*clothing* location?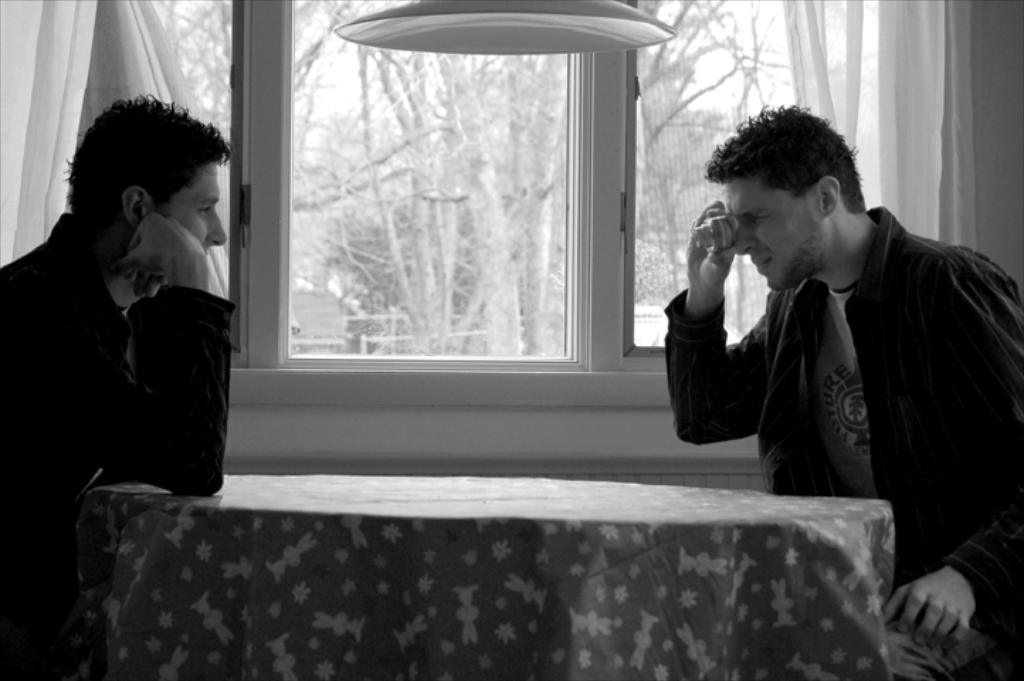
33/197/231/524
